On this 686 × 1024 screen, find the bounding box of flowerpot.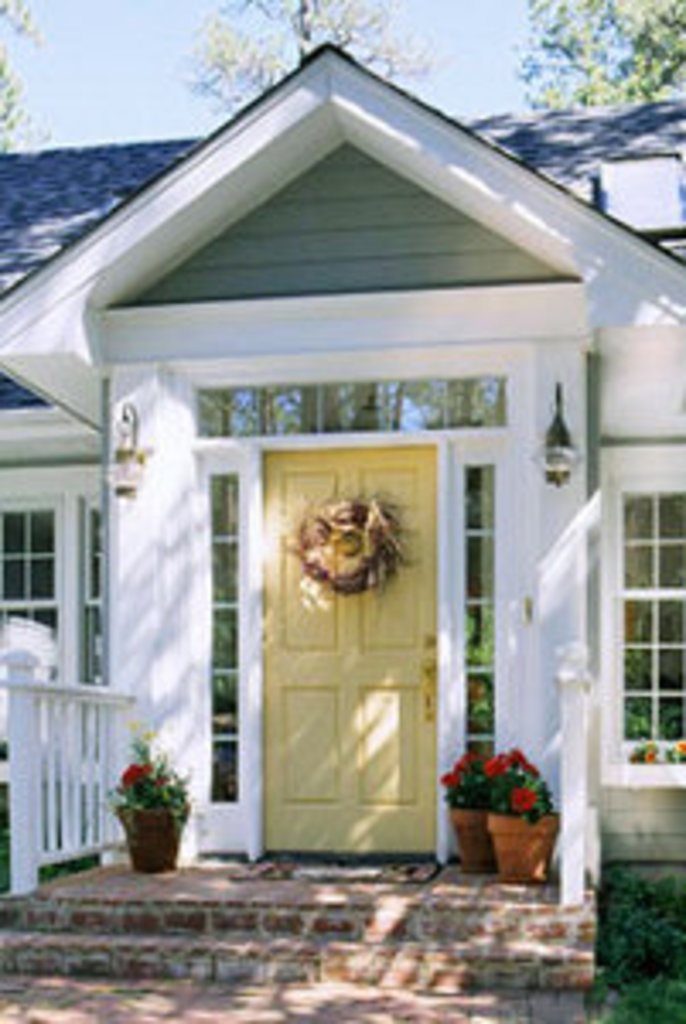
Bounding box: box(89, 758, 171, 864).
